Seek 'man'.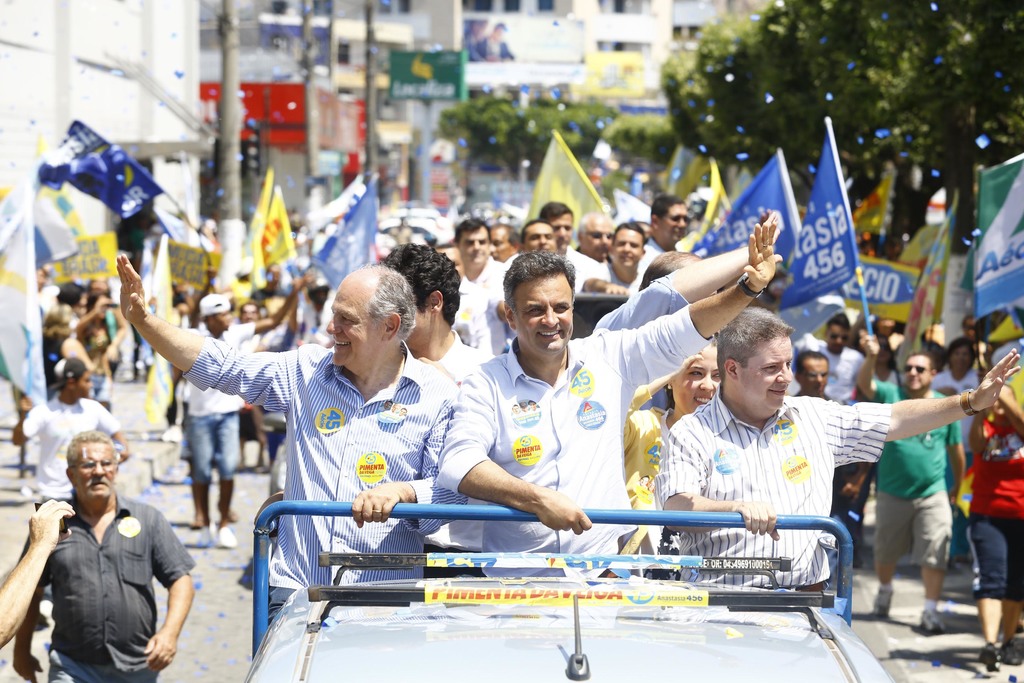
bbox=(855, 329, 971, 621).
